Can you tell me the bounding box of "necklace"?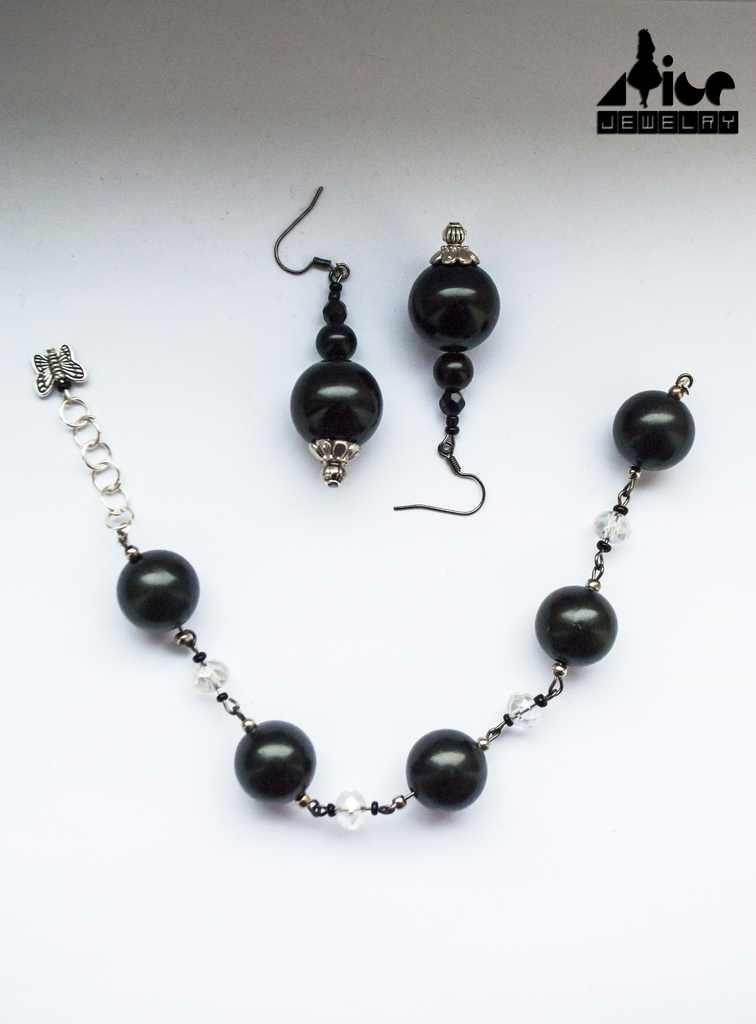
(29,132,708,856).
